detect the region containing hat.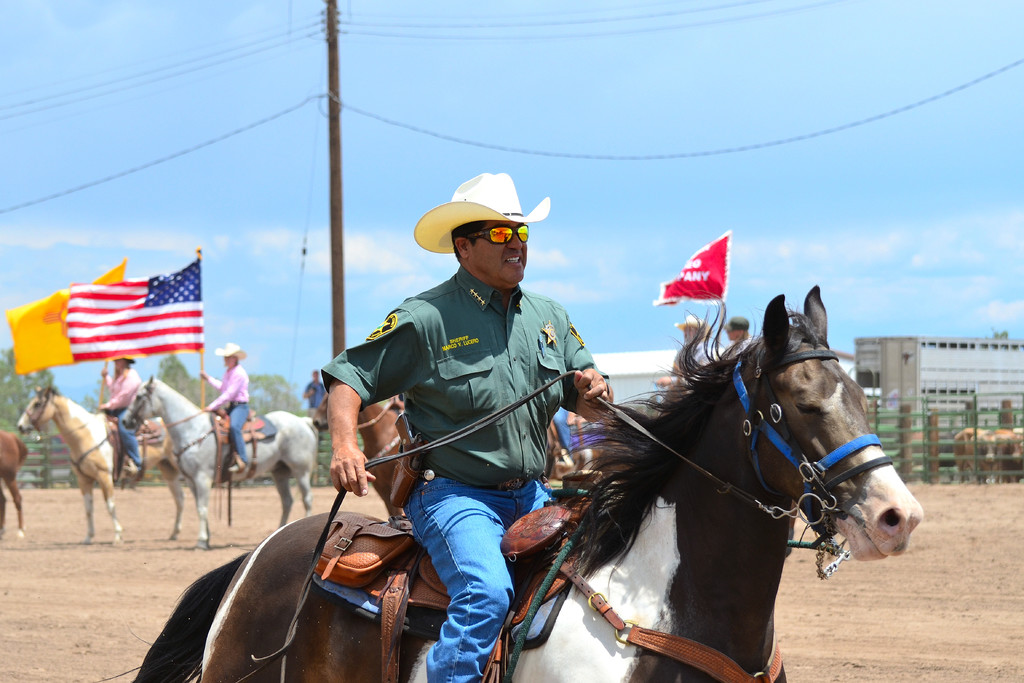
(left=212, top=343, right=248, bottom=358).
